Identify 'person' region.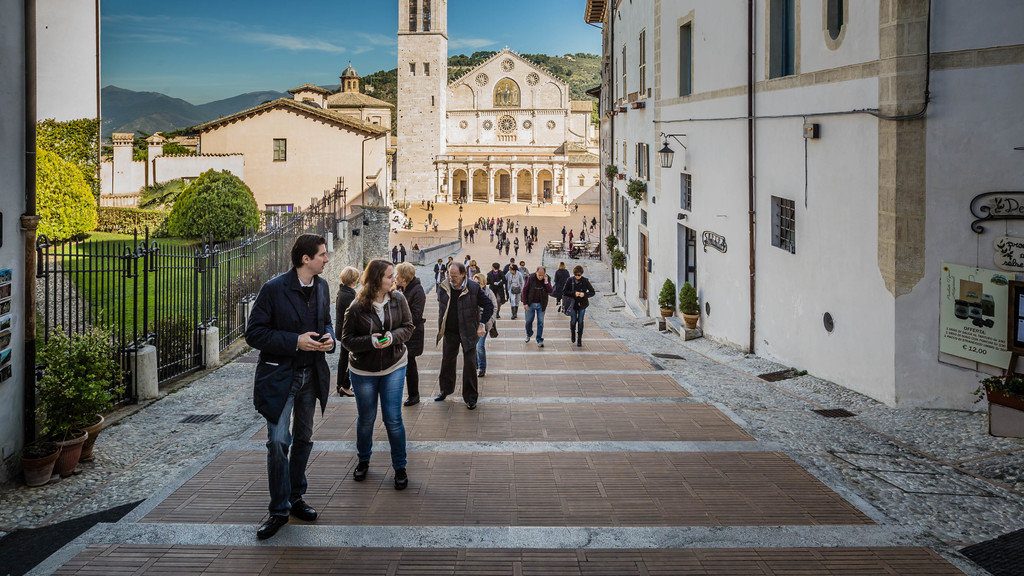
Region: x1=580 y1=230 x2=586 y2=240.
